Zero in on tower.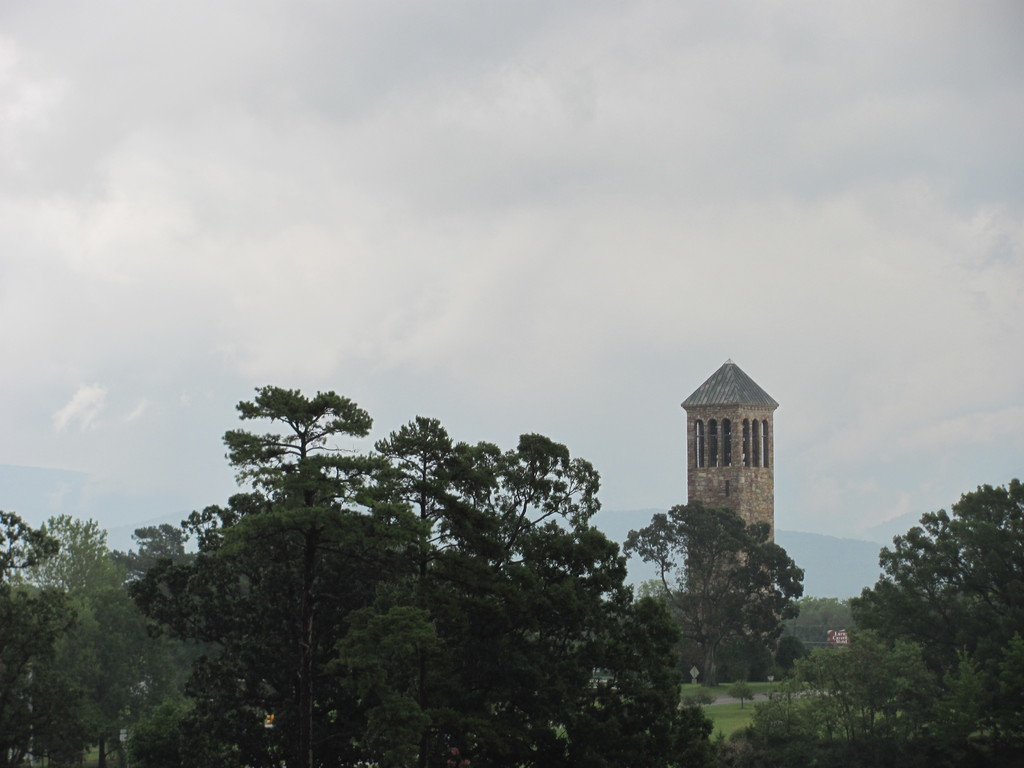
Zeroed in: [left=666, top=345, right=812, bottom=696].
